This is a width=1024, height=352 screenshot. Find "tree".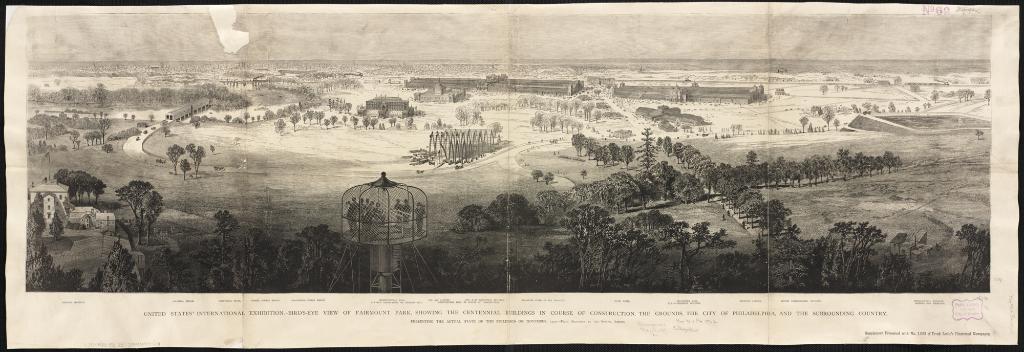
Bounding box: bbox(141, 188, 162, 250).
